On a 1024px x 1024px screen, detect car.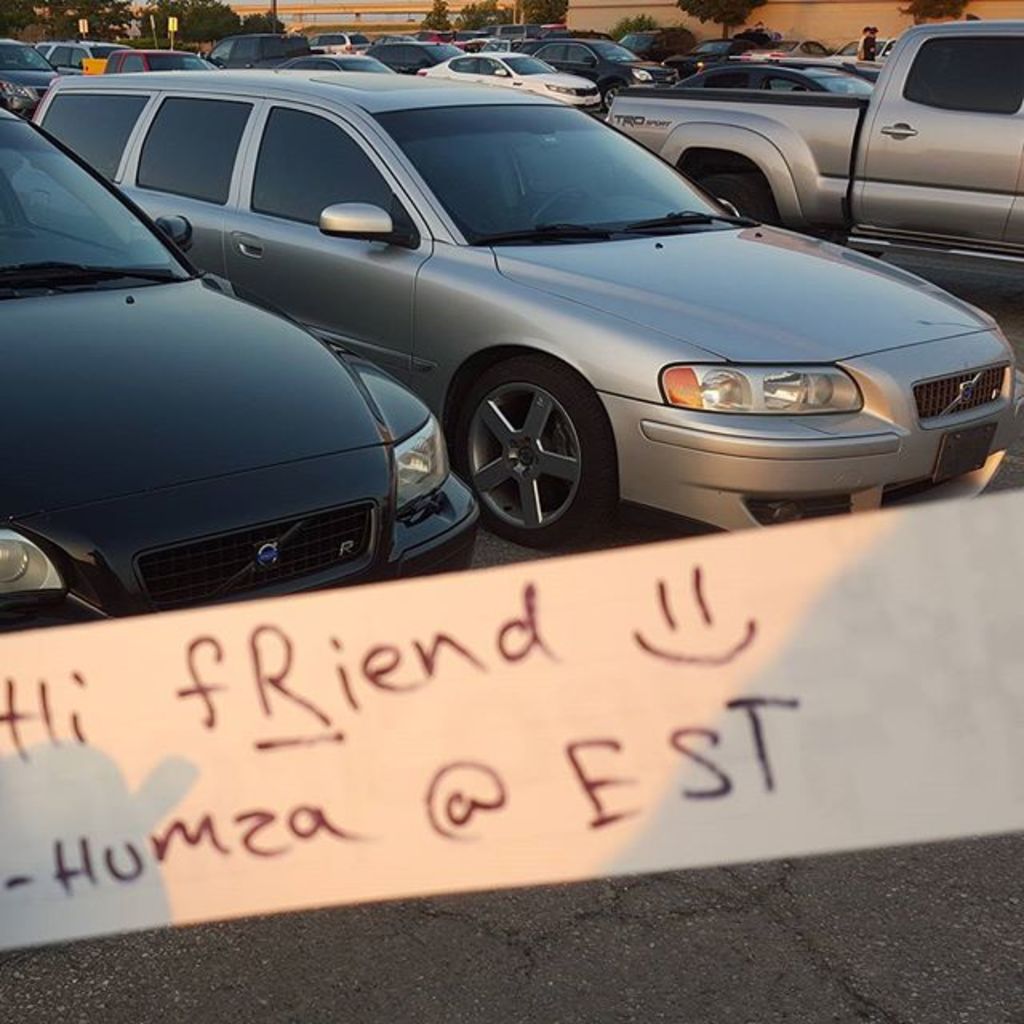
198, 29, 306, 72.
